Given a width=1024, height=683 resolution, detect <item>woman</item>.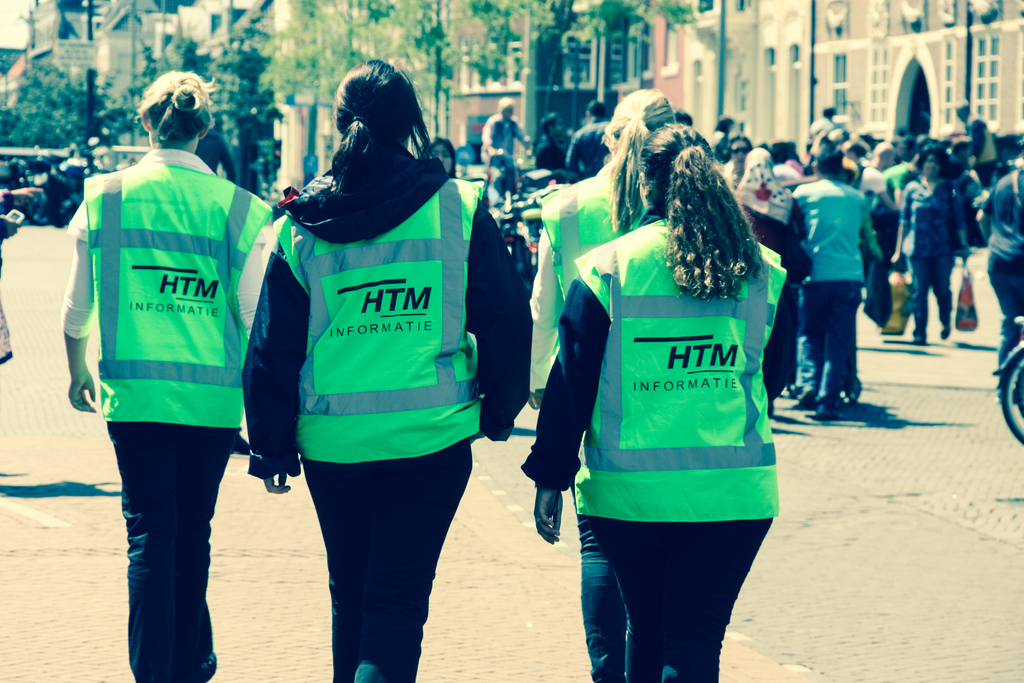
Rect(547, 101, 799, 671).
